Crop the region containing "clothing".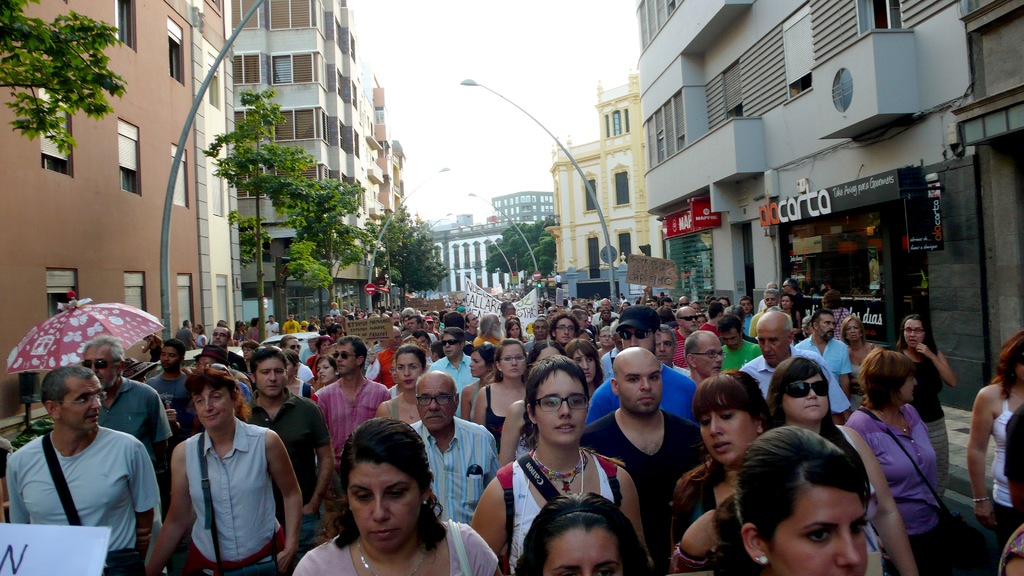
Crop region: Rect(582, 358, 703, 432).
